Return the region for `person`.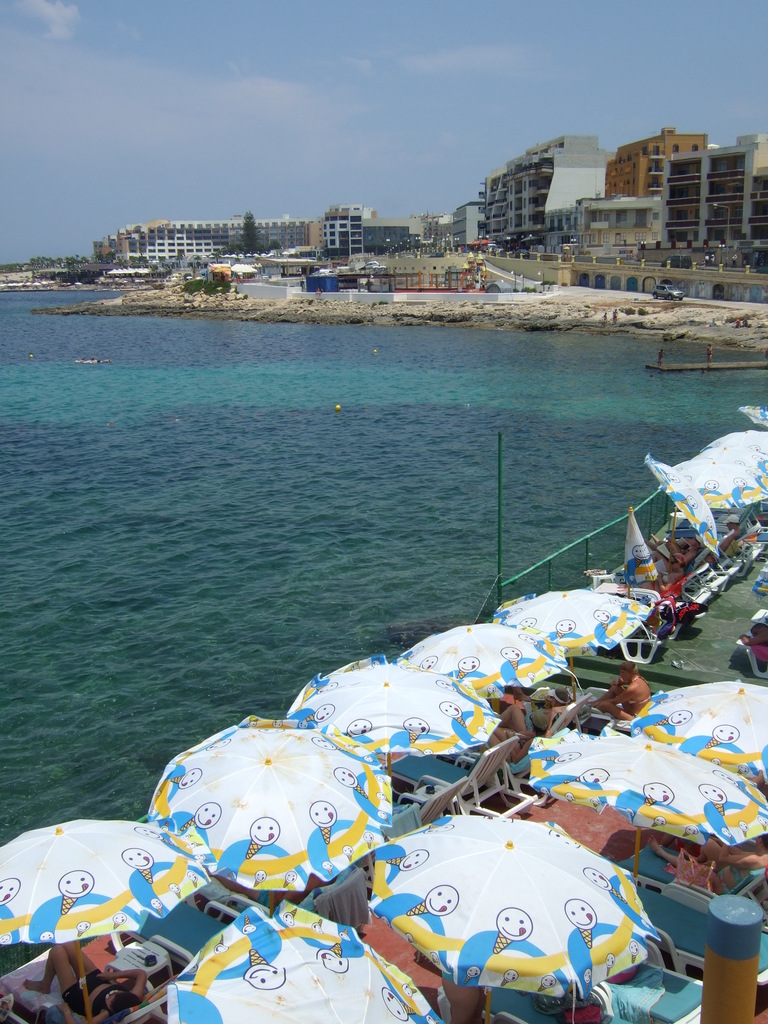
x1=644, y1=536, x2=702, y2=563.
